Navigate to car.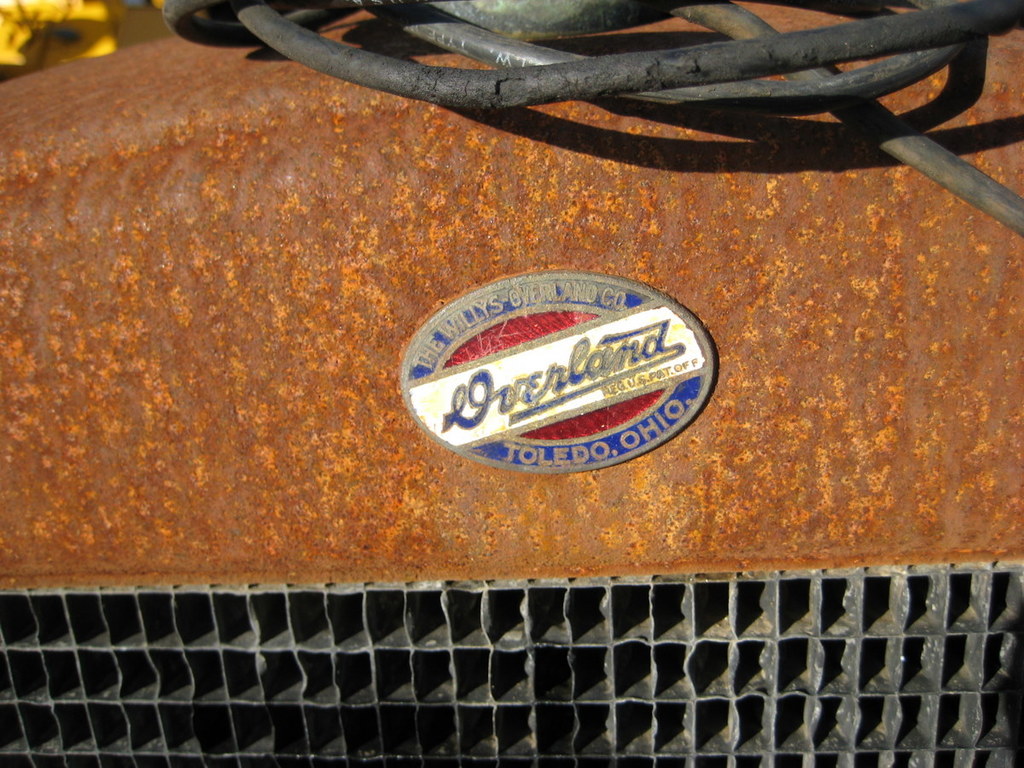
Navigation target: 0:0:1023:767.
